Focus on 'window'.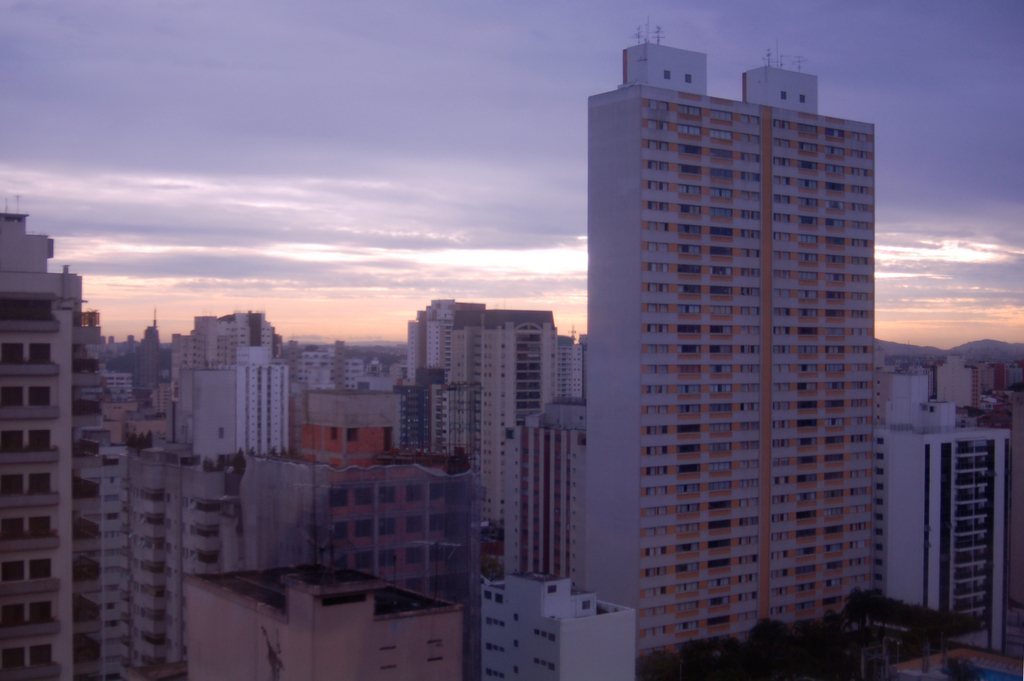
Focused at select_region(501, 673, 506, 678).
